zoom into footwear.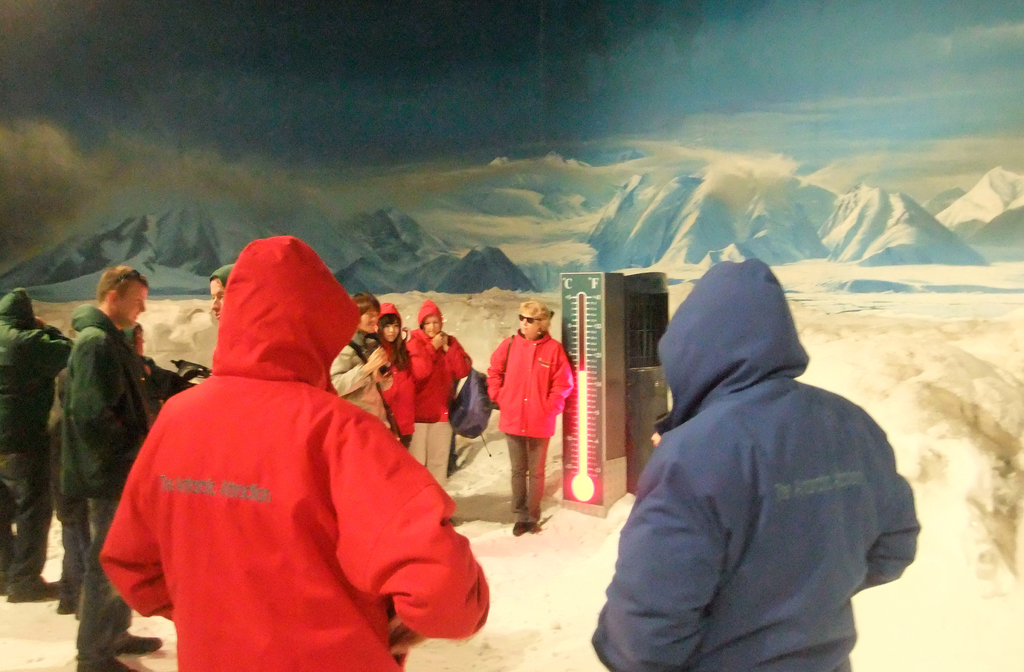
Zoom target: [53,601,73,616].
